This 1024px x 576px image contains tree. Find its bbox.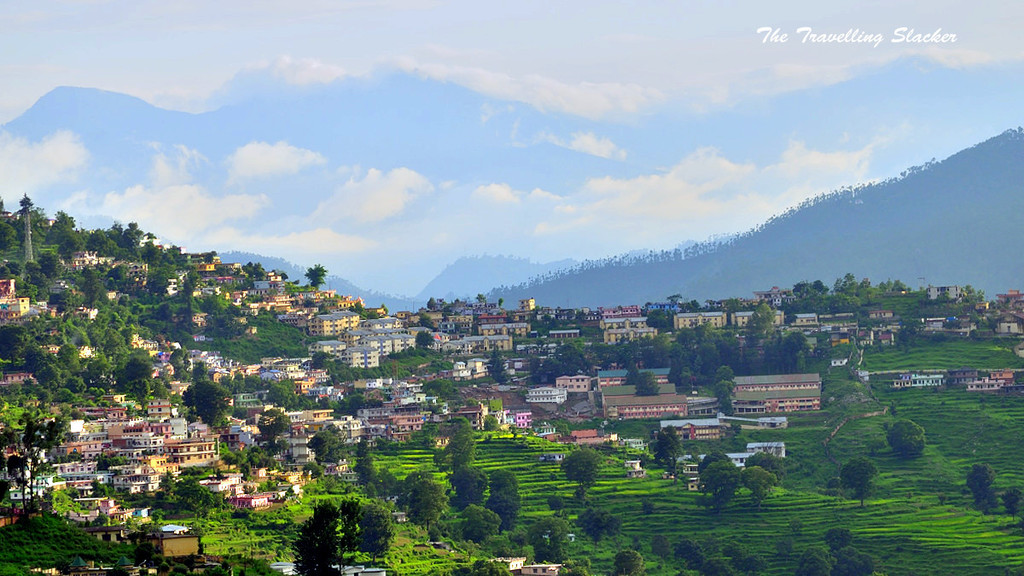
box=[697, 457, 744, 509].
